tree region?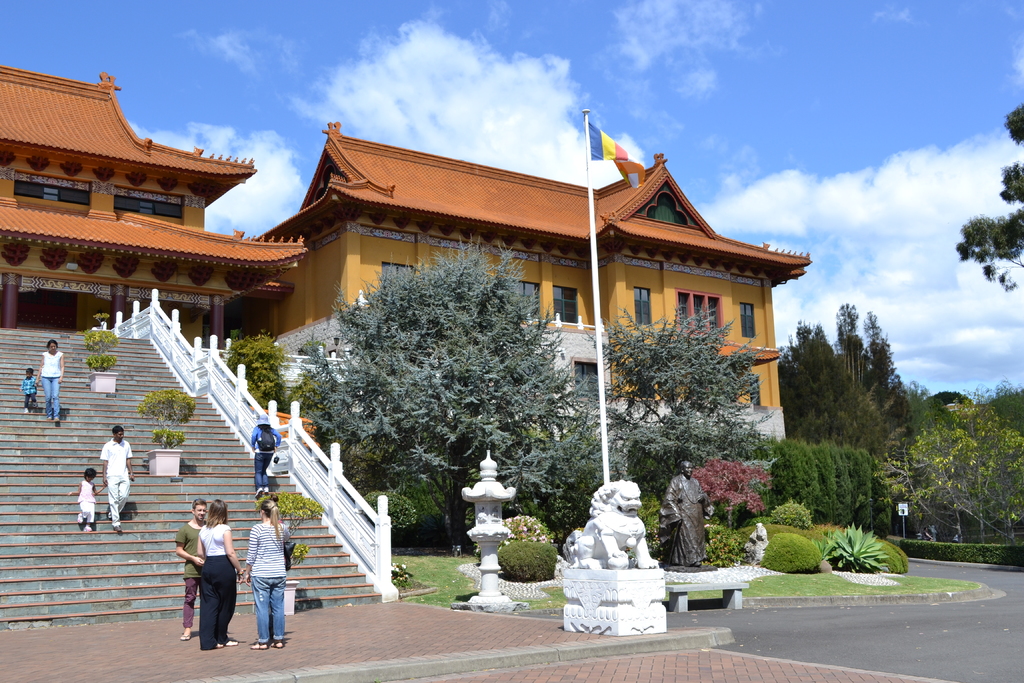
<region>226, 332, 285, 408</region>
